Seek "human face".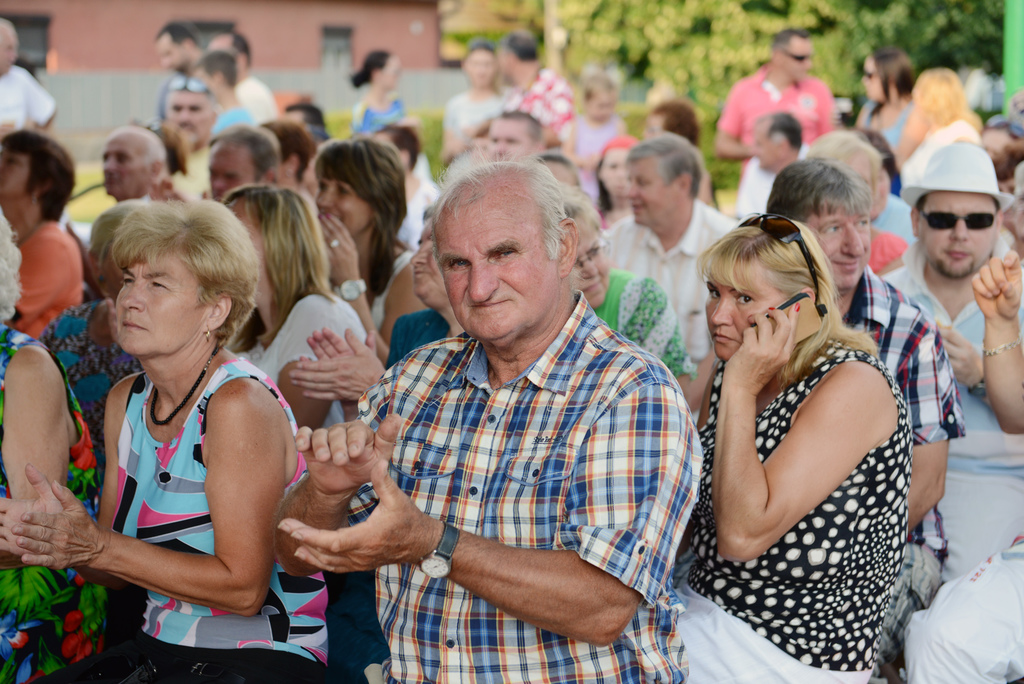
916/195/1000/279.
